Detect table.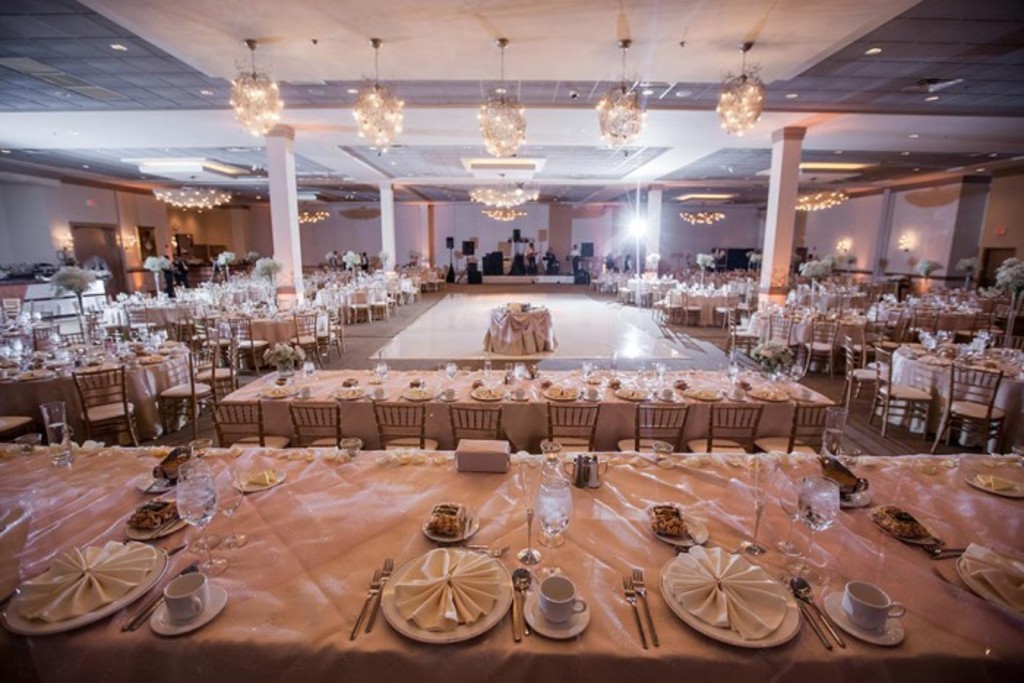
Detected at [left=894, top=351, right=1023, bottom=437].
